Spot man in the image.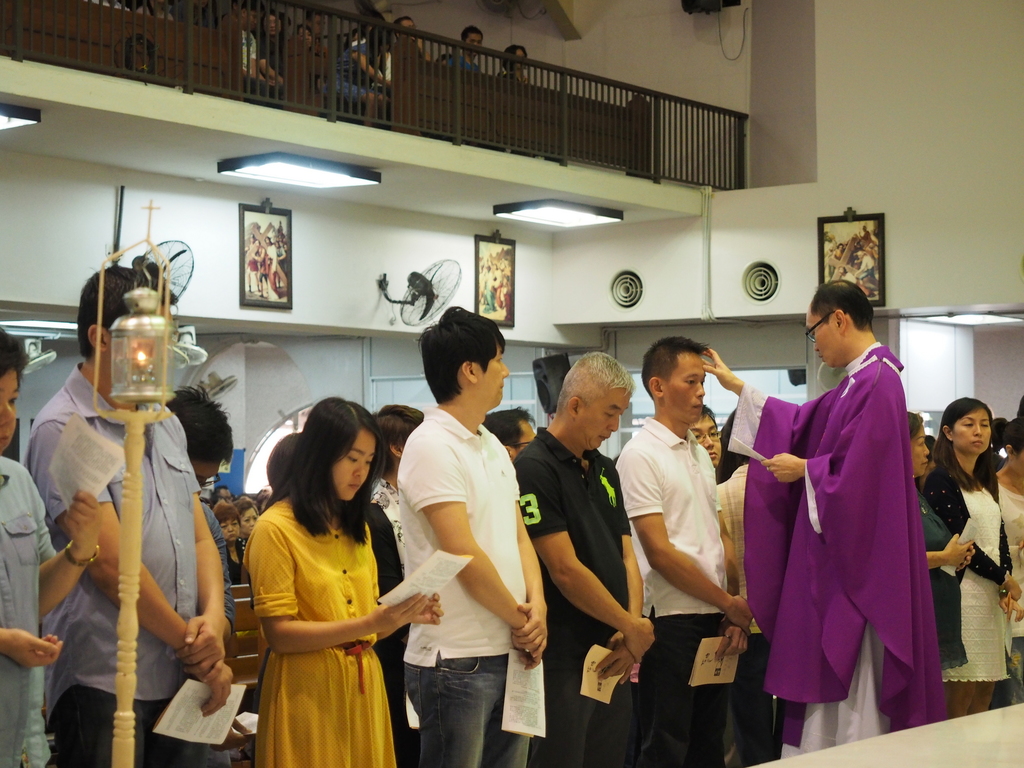
man found at box(157, 385, 234, 645).
